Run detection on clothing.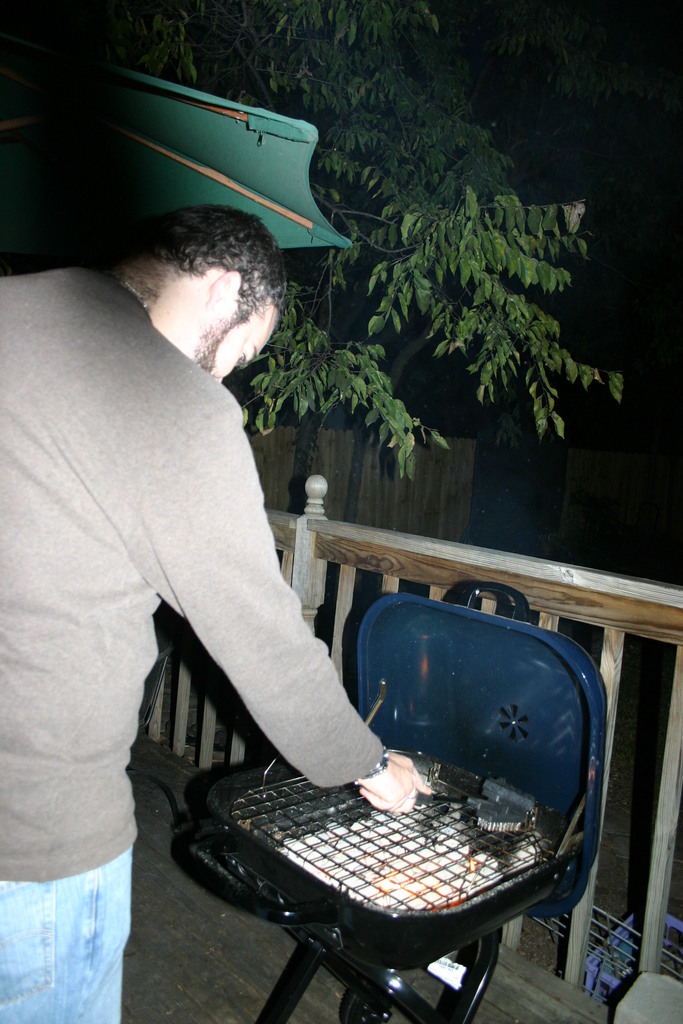
Result: [left=0, top=255, right=387, bottom=1012].
